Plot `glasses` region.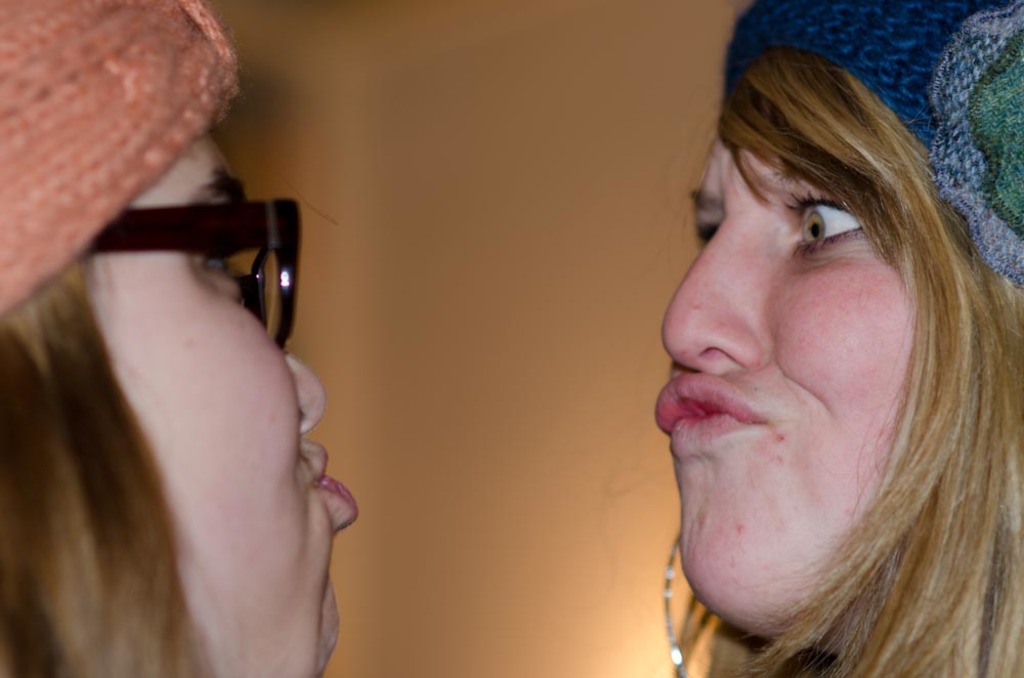
Plotted at rect(85, 198, 299, 351).
